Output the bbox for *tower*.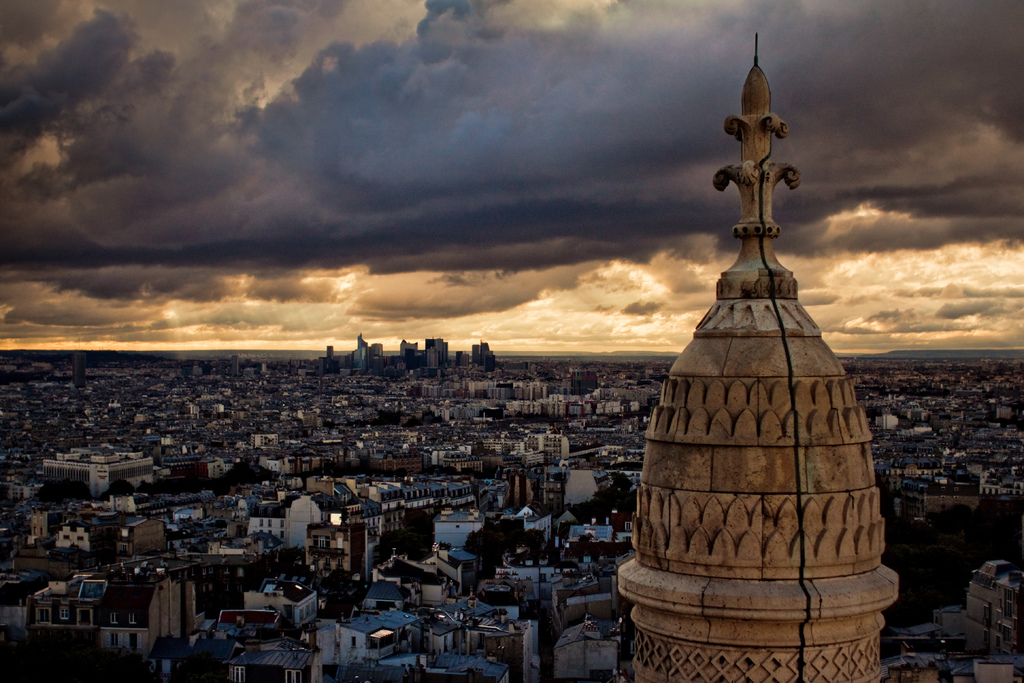
pyautogui.locateOnScreen(470, 336, 497, 368).
